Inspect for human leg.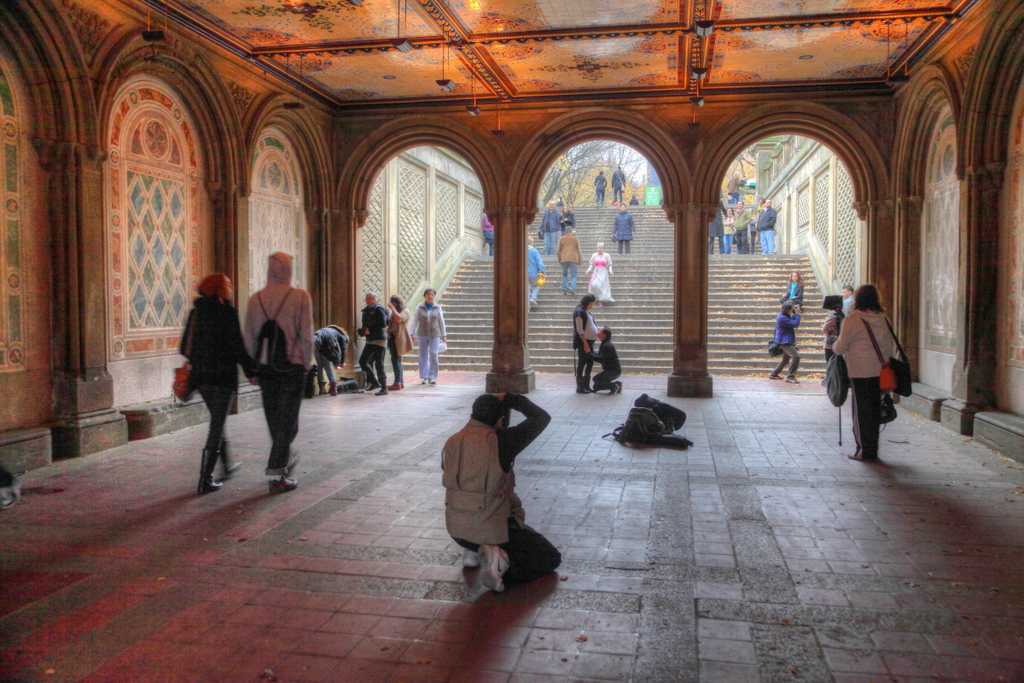
Inspection: <box>593,364,624,388</box>.
